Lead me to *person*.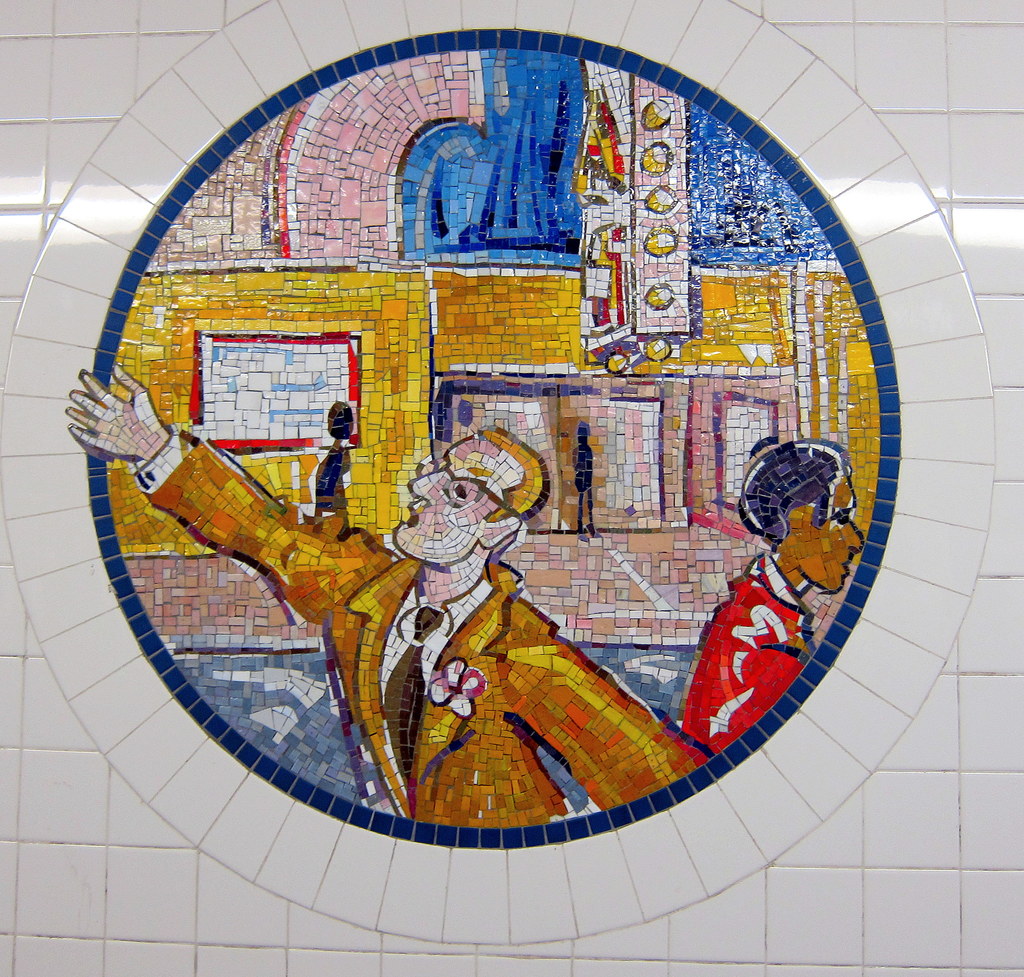
Lead to (x1=685, y1=440, x2=867, y2=763).
